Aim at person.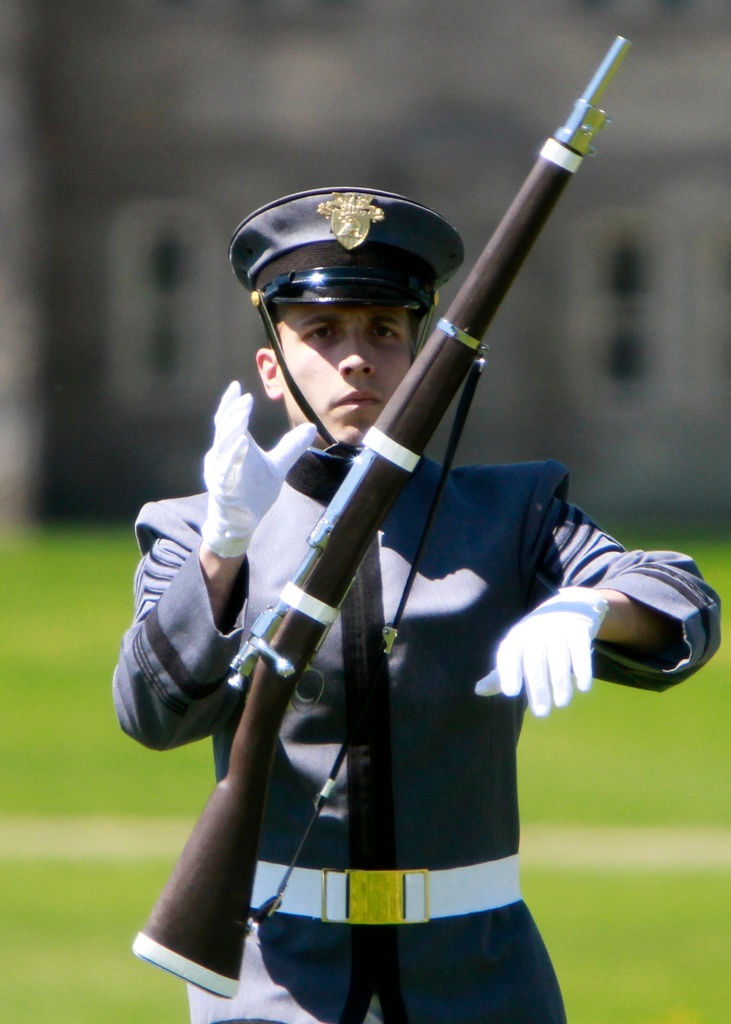
Aimed at (left=113, top=186, right=717, bottom=1023).
